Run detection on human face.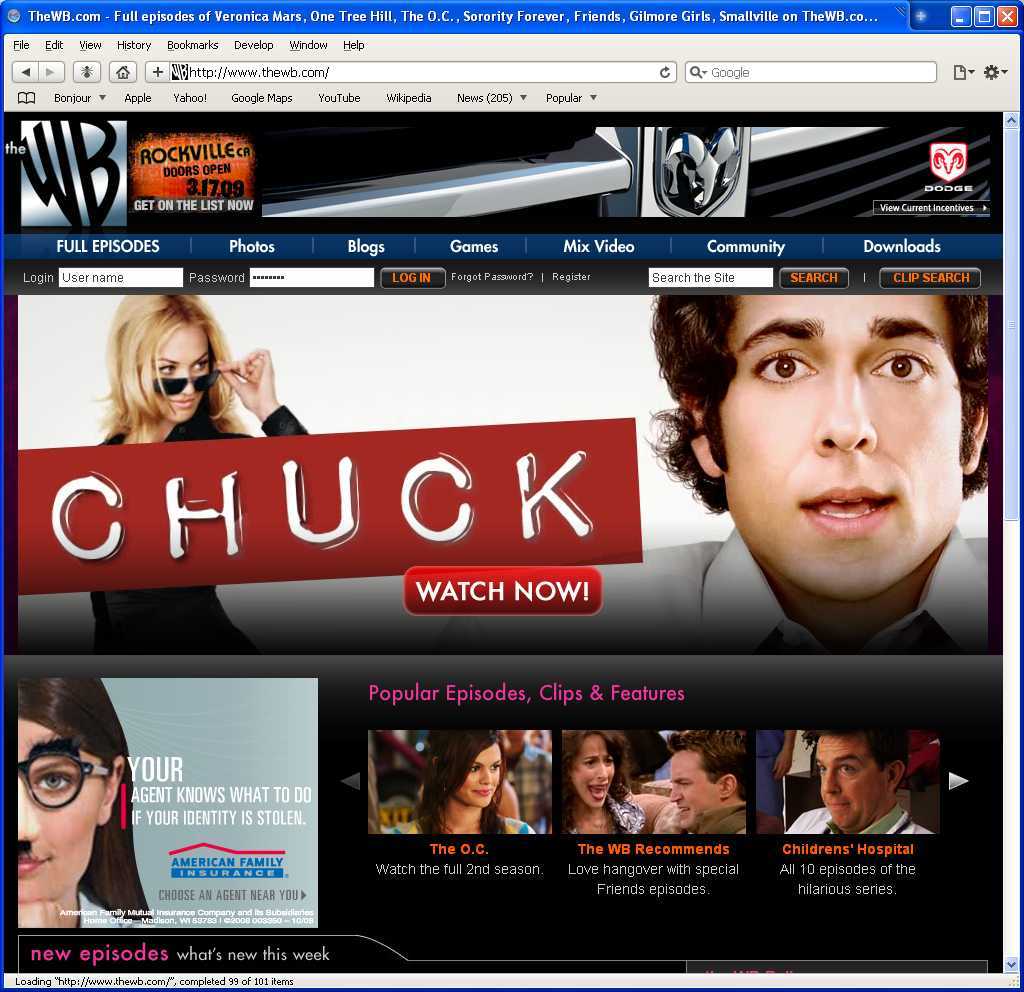
Result: <box>812,736,893,832</box>.
